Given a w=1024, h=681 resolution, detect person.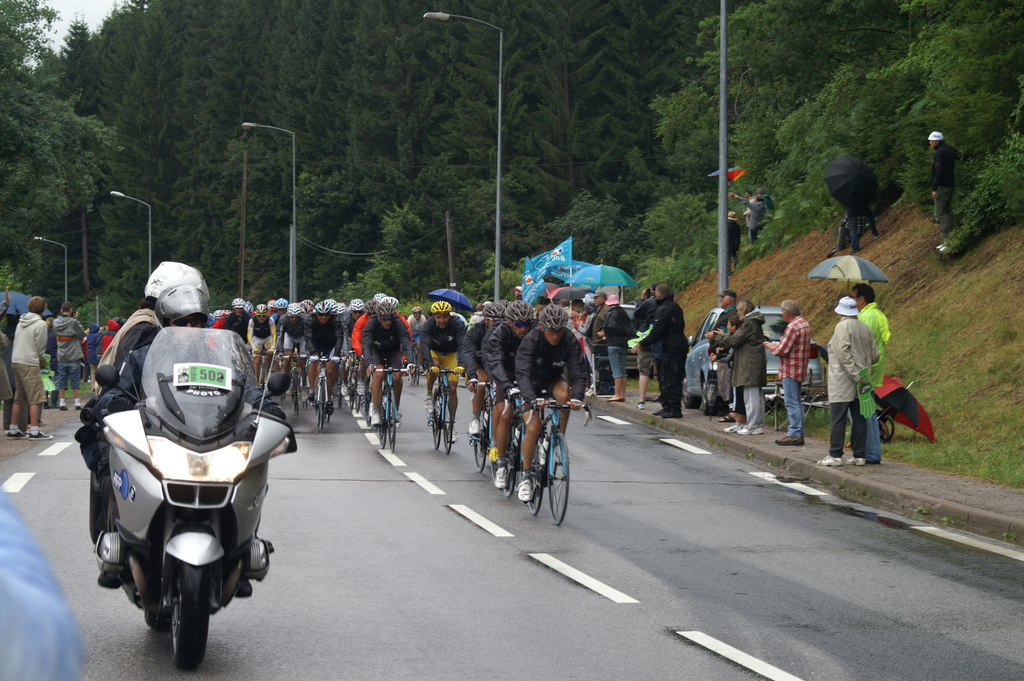
[285,307,308,356].
